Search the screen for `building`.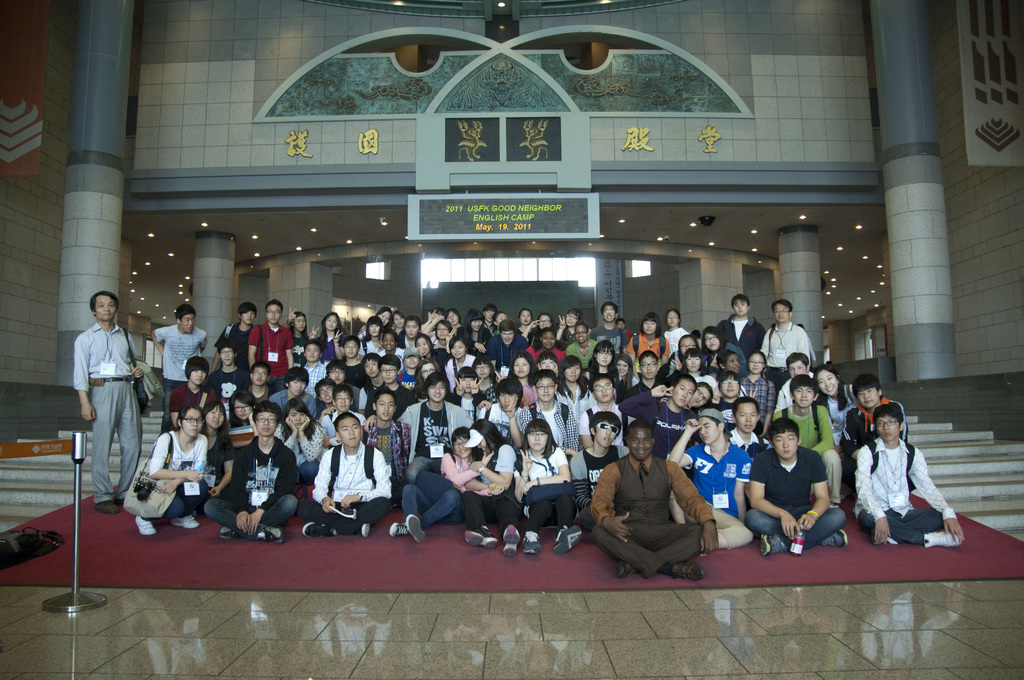
Found at 0 0 1023 534.
